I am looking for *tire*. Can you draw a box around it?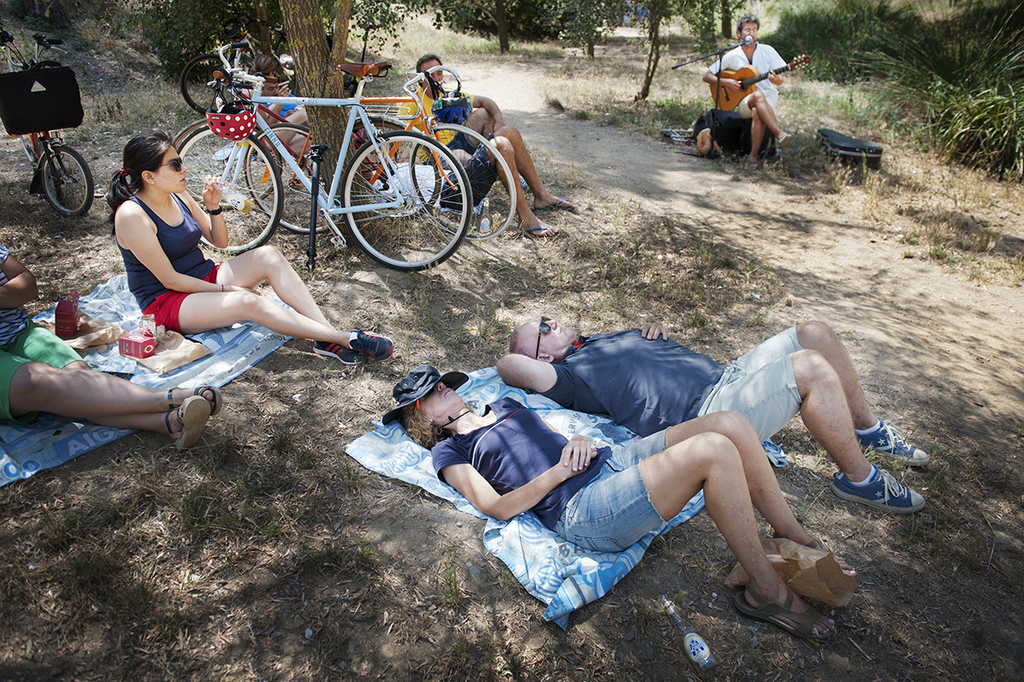
Sure, the bounding box is region(179, 56, 236, 114).
